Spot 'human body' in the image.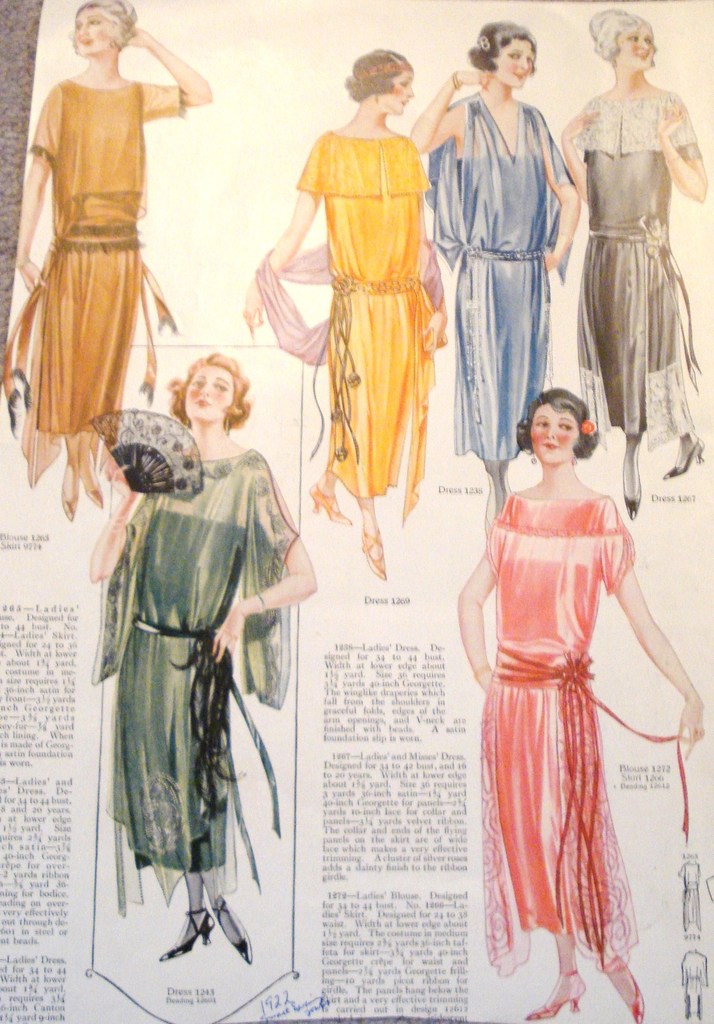
'human body' found at locate(17, 17, 204, 520).
